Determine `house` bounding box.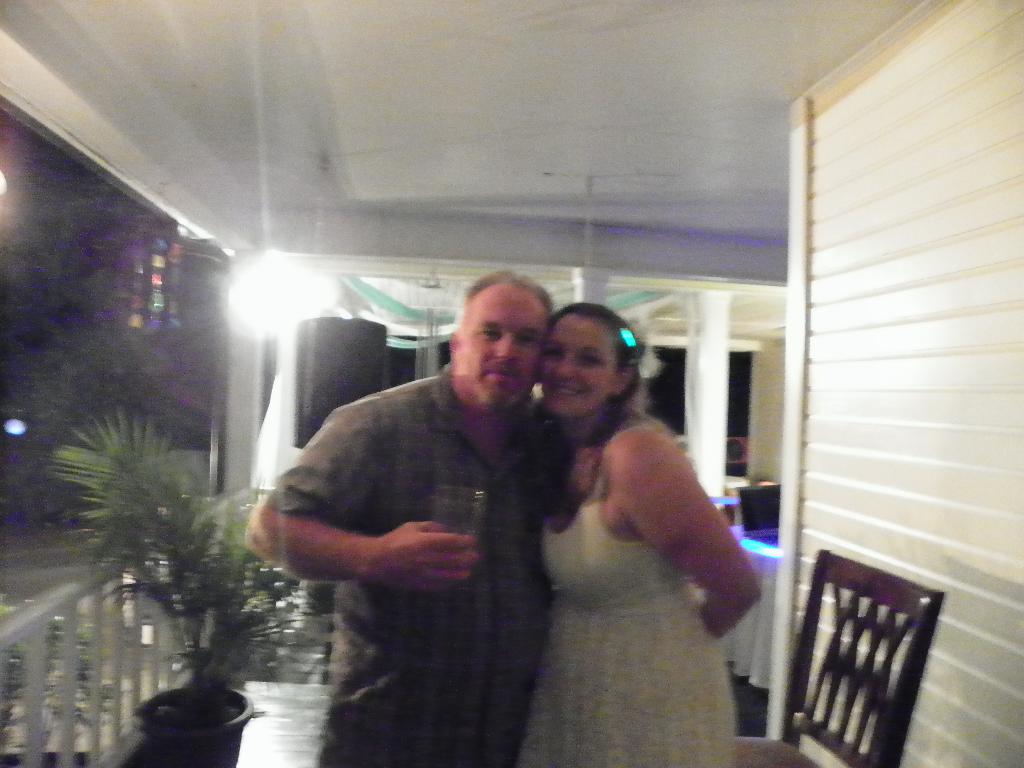
Determined: left=27, top=31, right=1021, bottom=767.
